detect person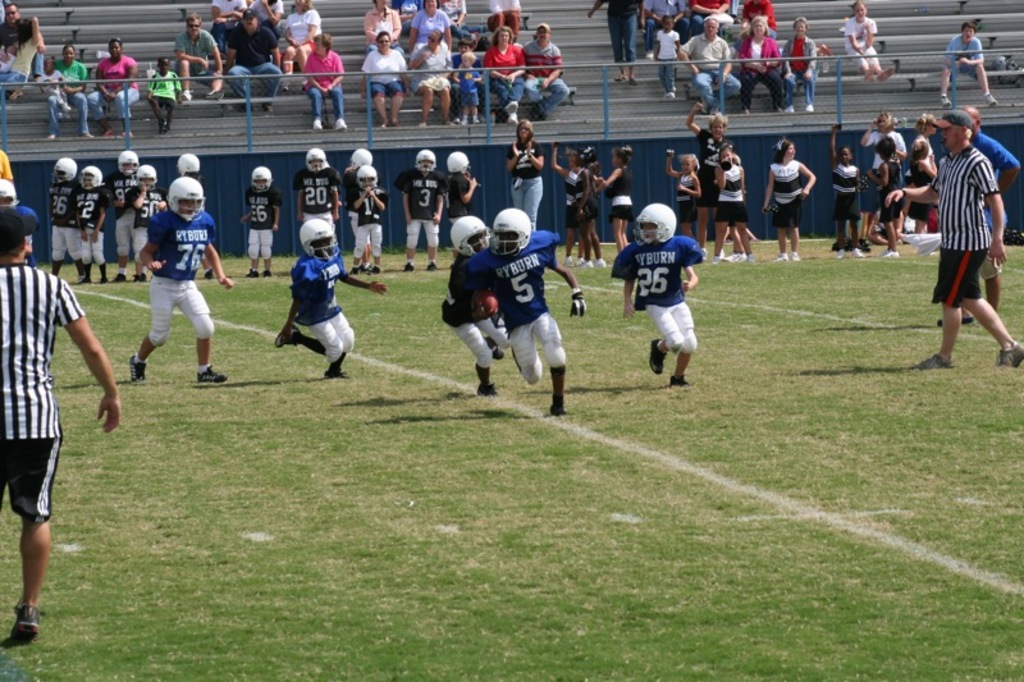
Rect(0, 17, 46, 97)
